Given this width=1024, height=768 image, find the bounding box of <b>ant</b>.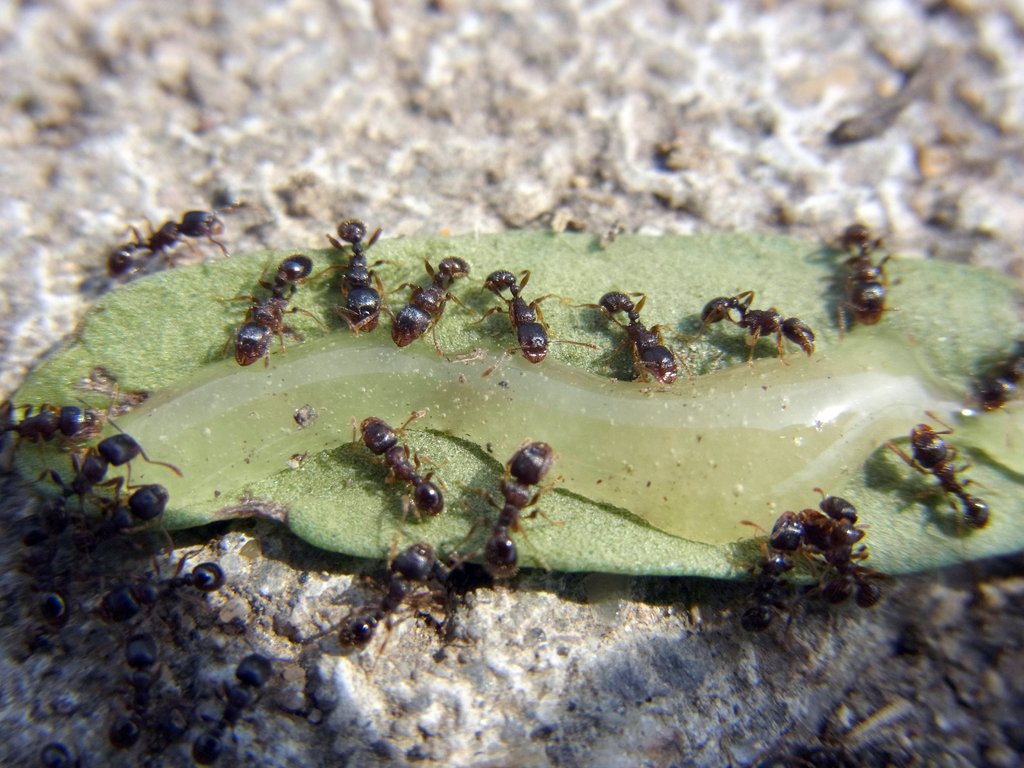
<box>112,209,246,279</box>.
